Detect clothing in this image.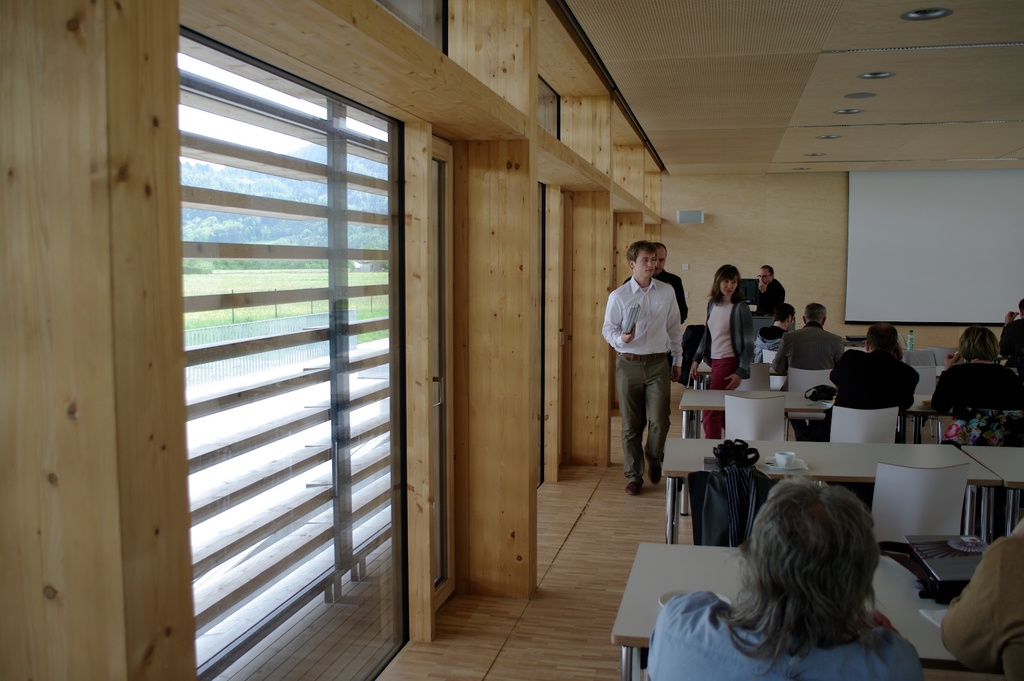
Detection: [938, 523, 1023, 680].
